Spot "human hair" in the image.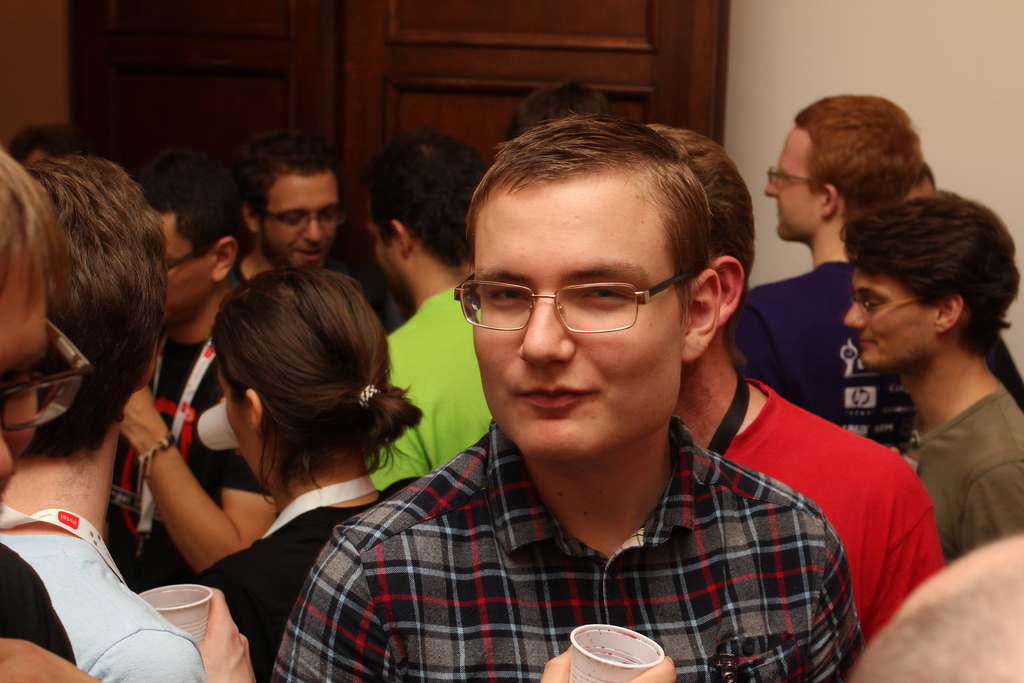
"human hair" found at region(17, 154, 168, 457).
